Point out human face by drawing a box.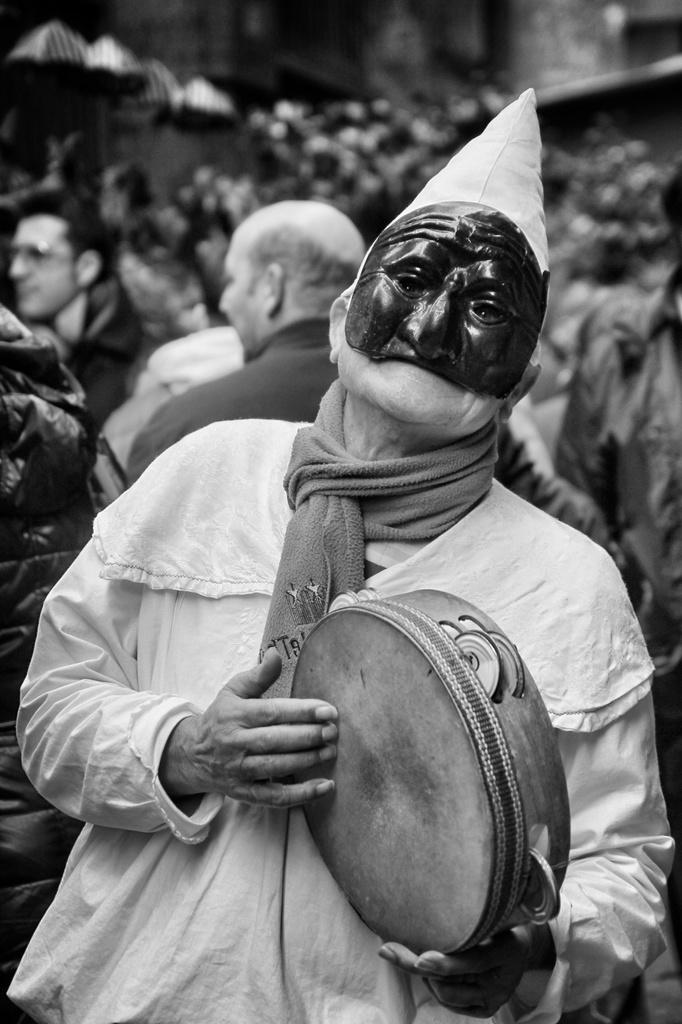
(x1=11, y1=218, x2=83, y2=320).
